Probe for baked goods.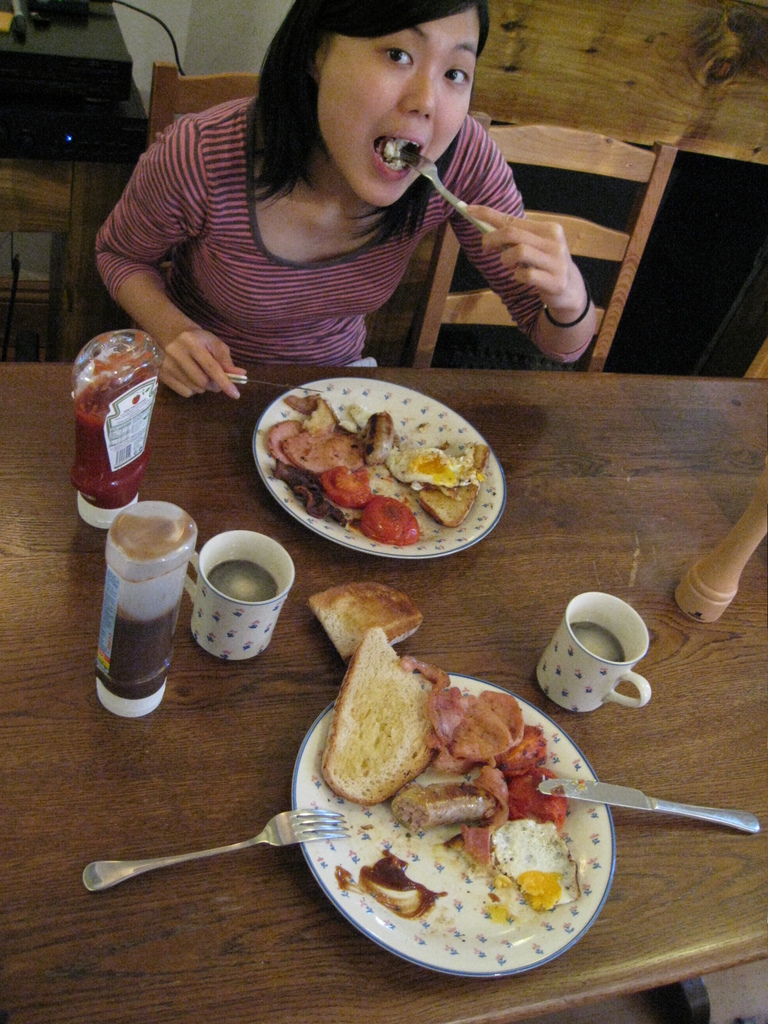
Probe result: Rect(304, 585, 425, 662).
